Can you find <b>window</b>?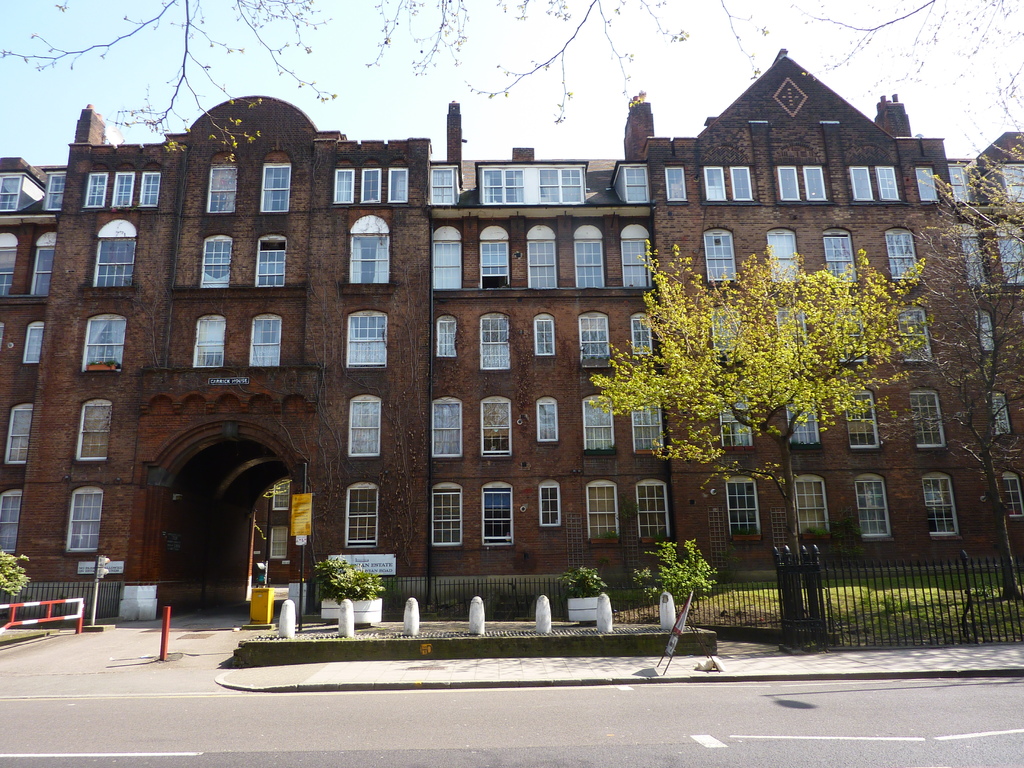
Yes, bounding box: (200,233,233,289).
